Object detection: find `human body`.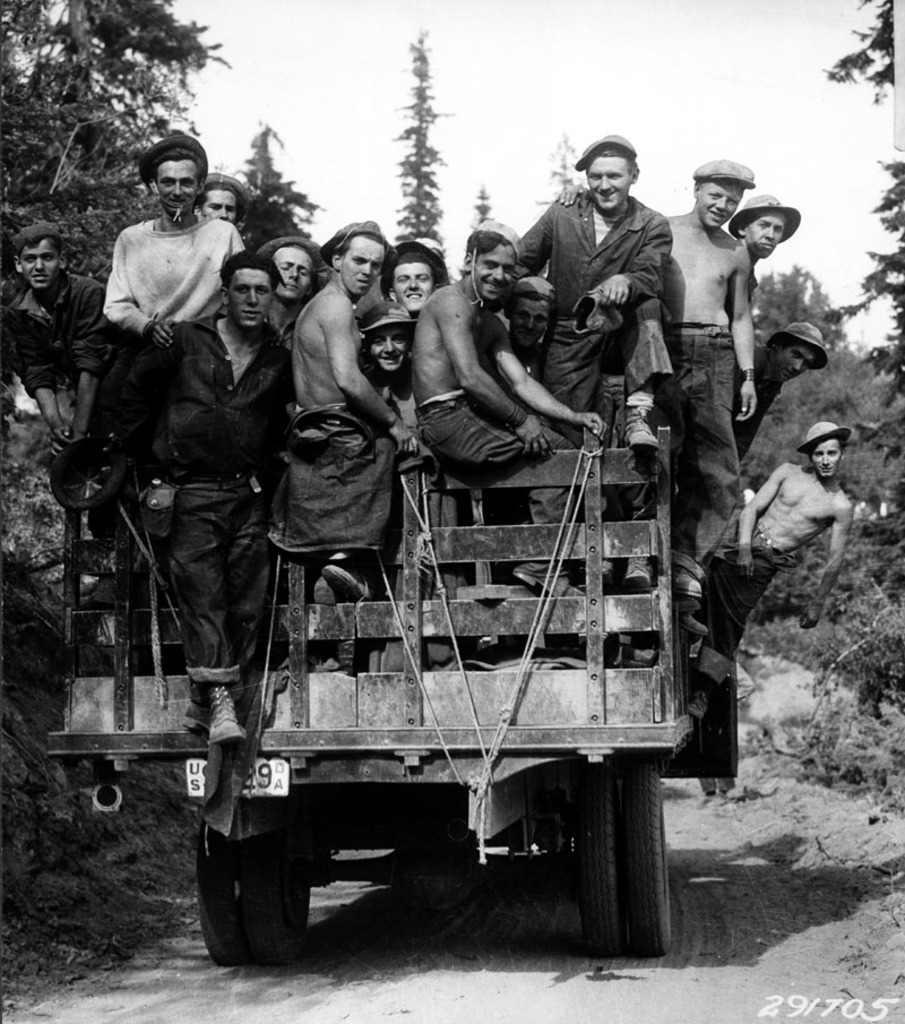
x1=379 y1=229 x2=443 y2=303.
